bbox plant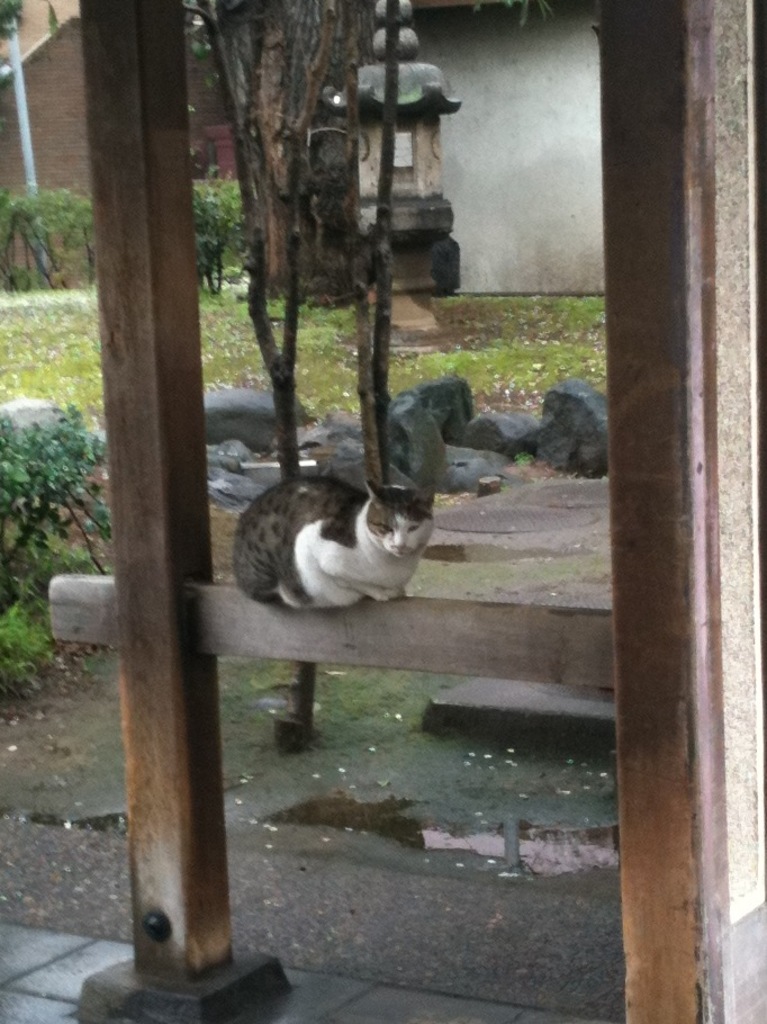
locate(0, 276, 121, 455)
